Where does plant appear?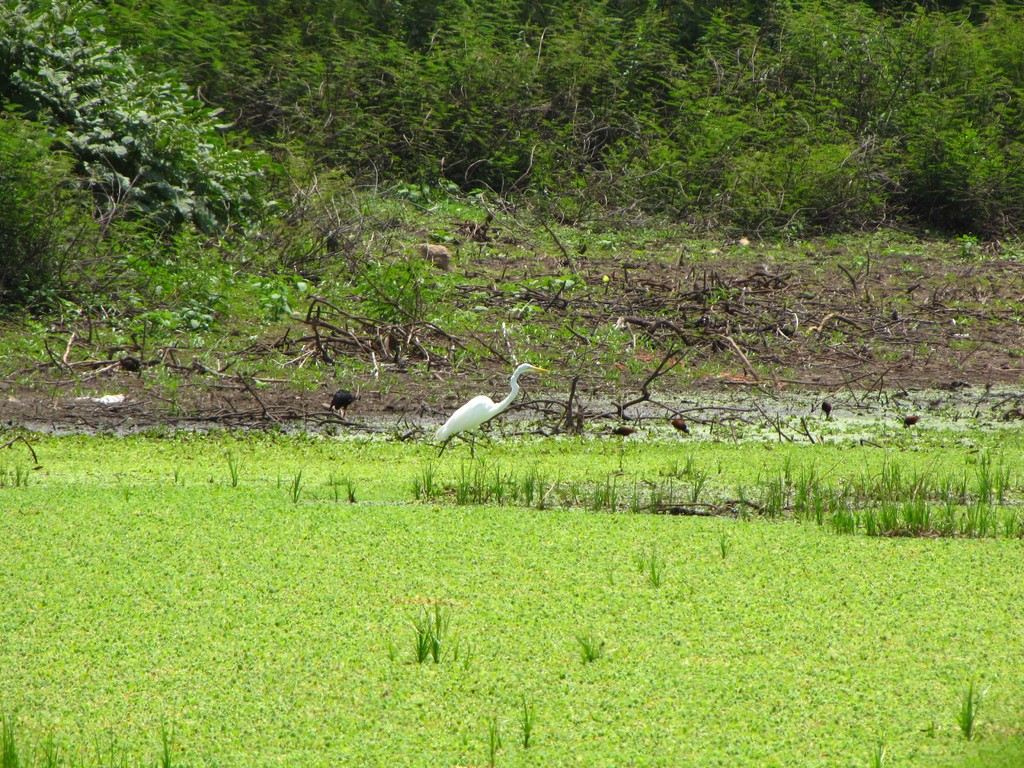
Appears at bbox=[575, 474, 604, 511].
